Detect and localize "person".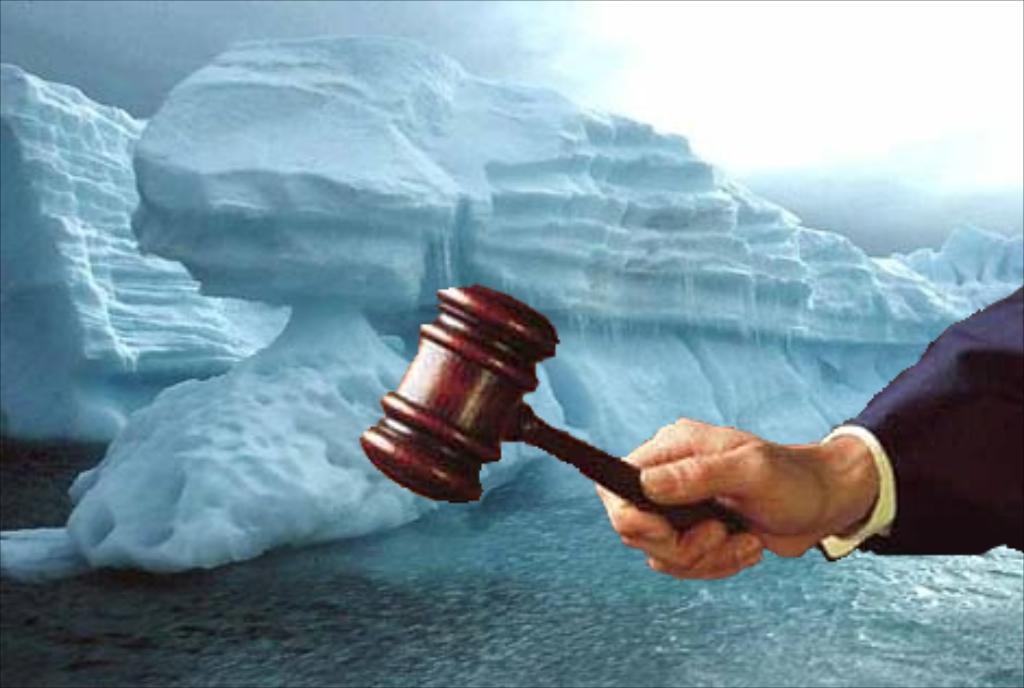
Localized at 407:292:1000:564.
